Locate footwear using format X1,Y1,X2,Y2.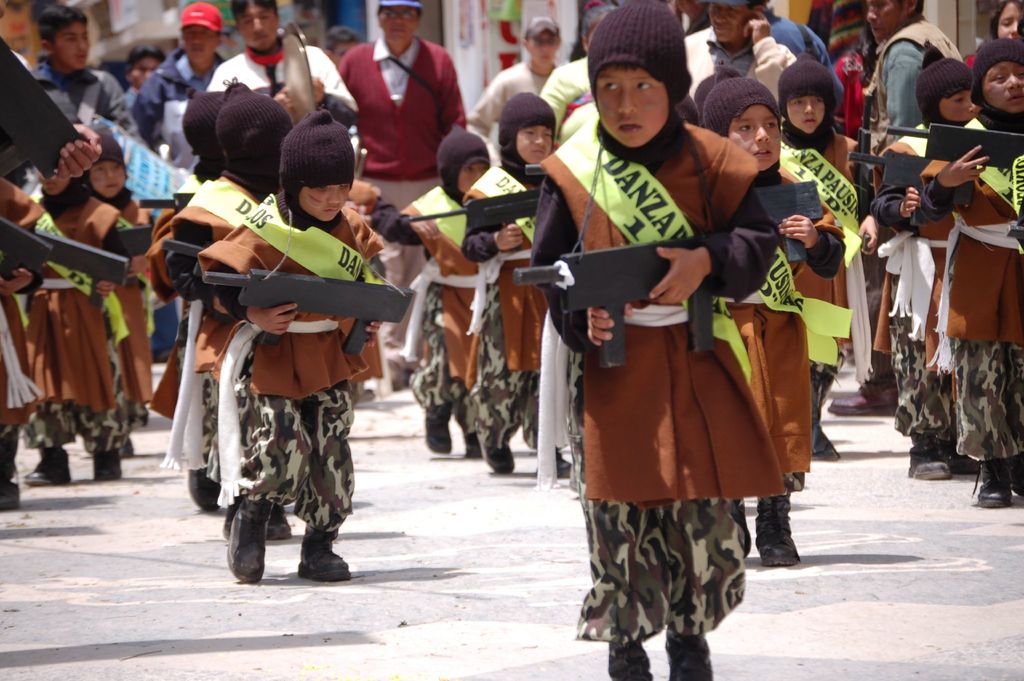
95,453,122,483.
